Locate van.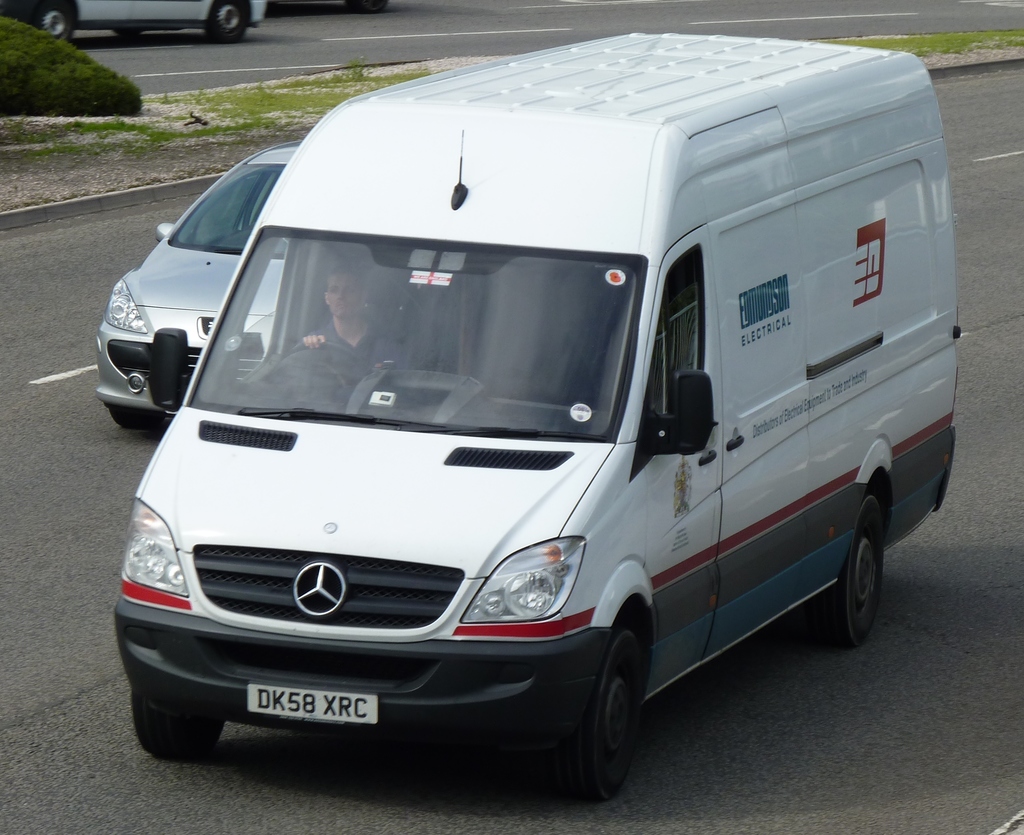
Bounding box: detection(113, 28, 956, 804).
